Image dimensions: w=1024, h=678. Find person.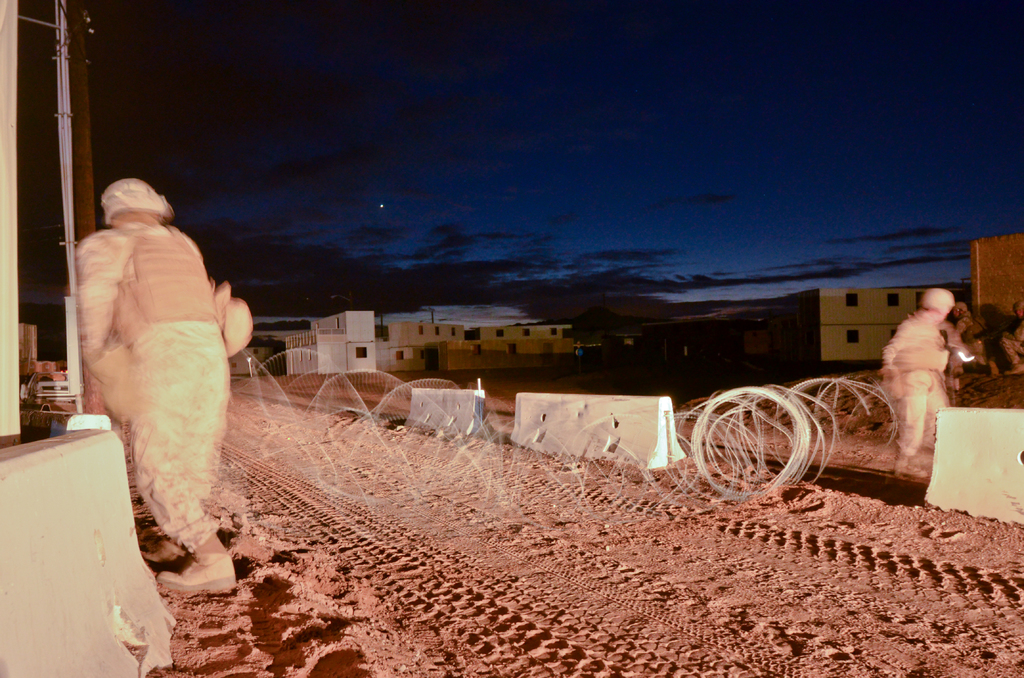
58, 157, 236, 595.
